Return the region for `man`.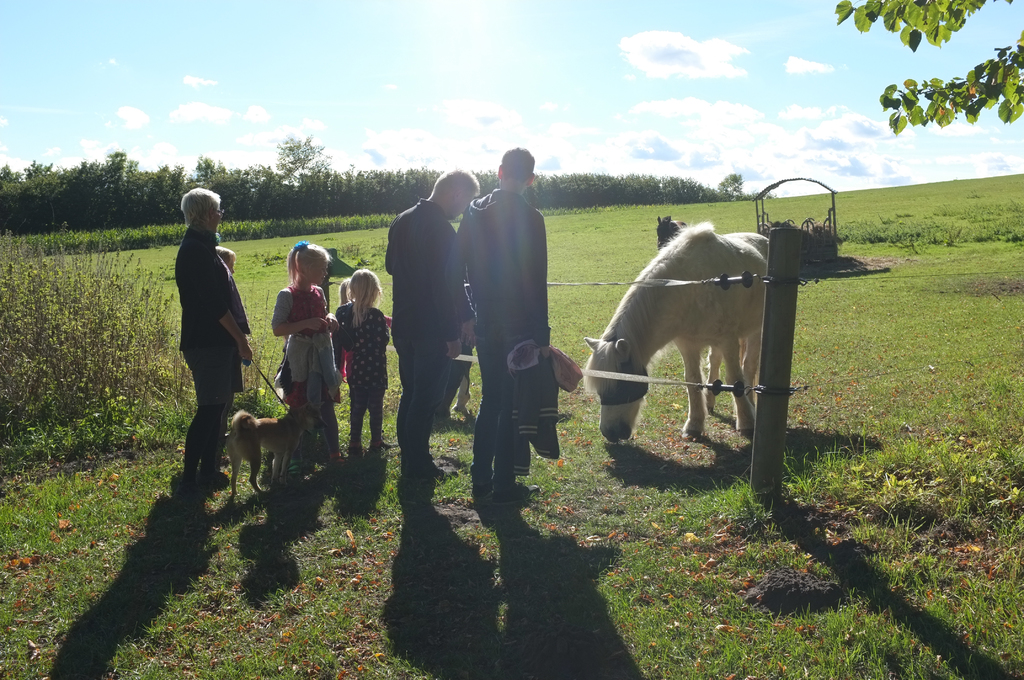
select_region(385, 168, 483, 476).
